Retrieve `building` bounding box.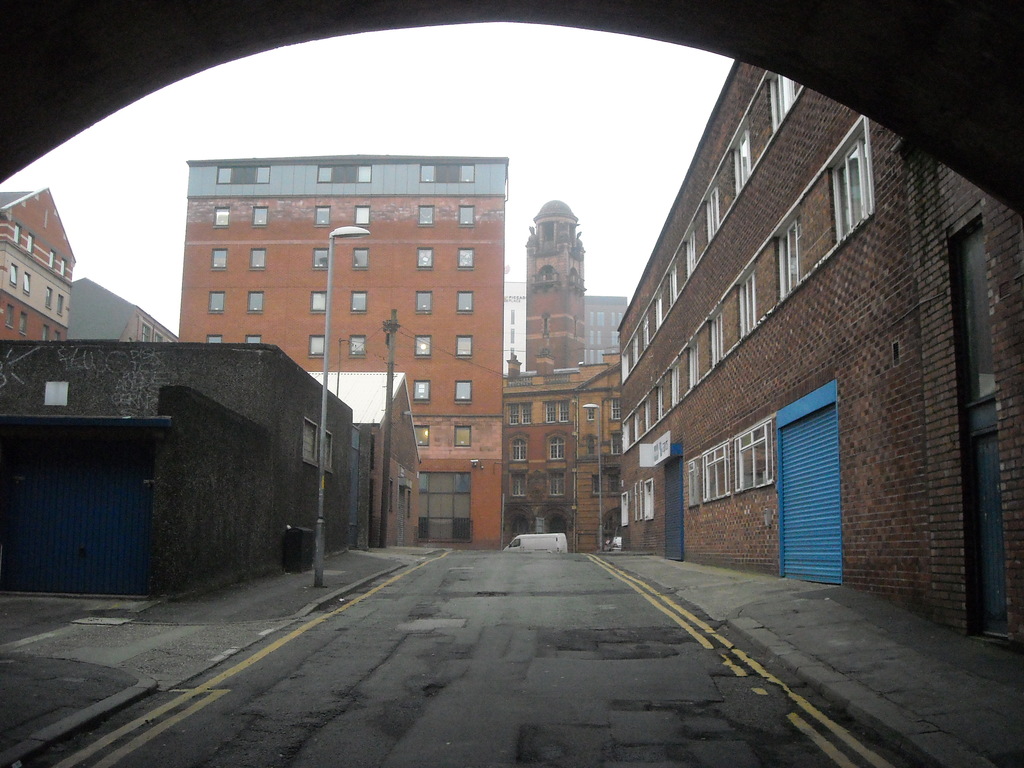
Bounding box: select_region(506, 282, 627, 371).
